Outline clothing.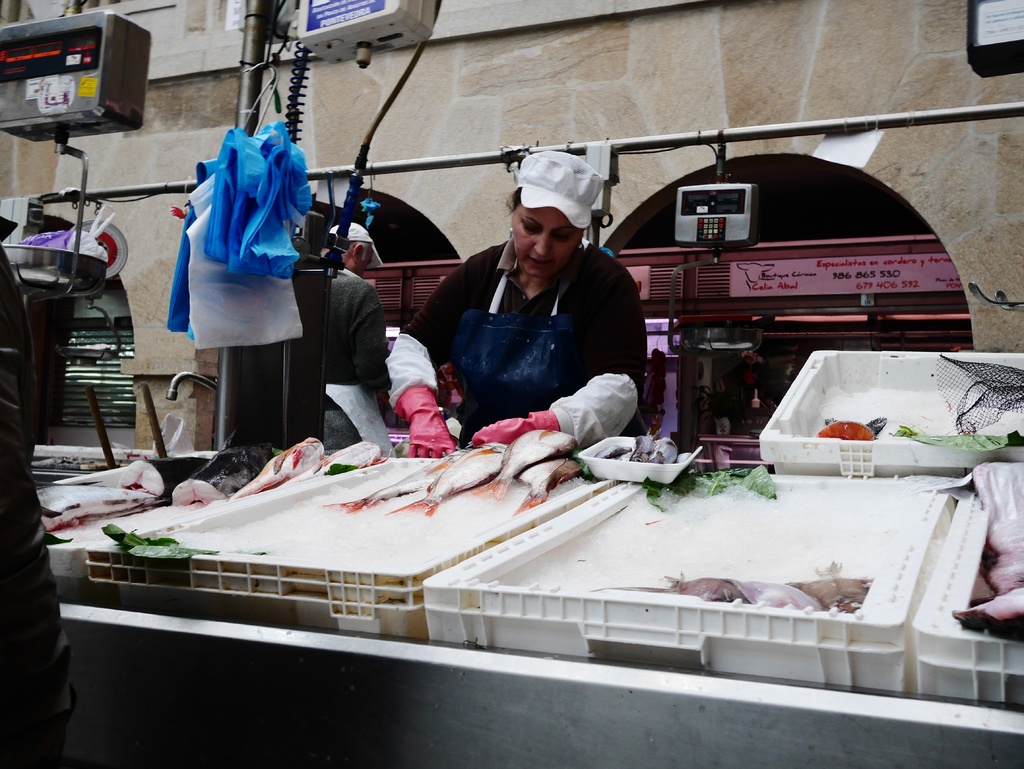
Outline: 383/234/641/467.
